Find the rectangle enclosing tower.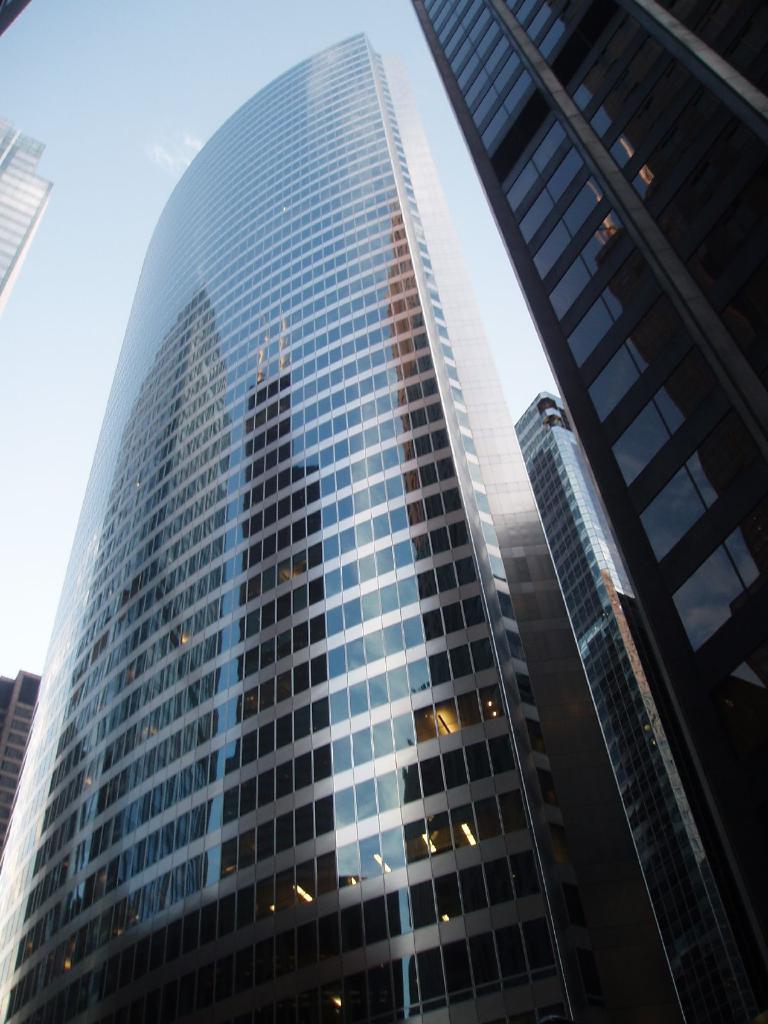
BBox(412, 0, 767, 755).
